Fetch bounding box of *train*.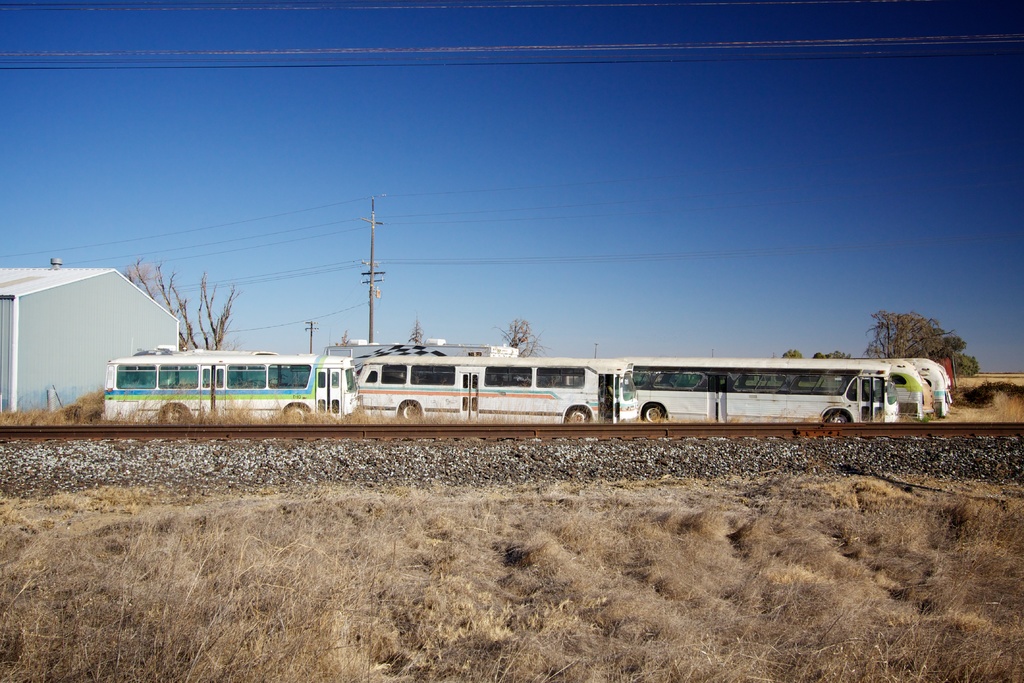
Bbox: (left=883, top=363, right=920, bottom=419).
